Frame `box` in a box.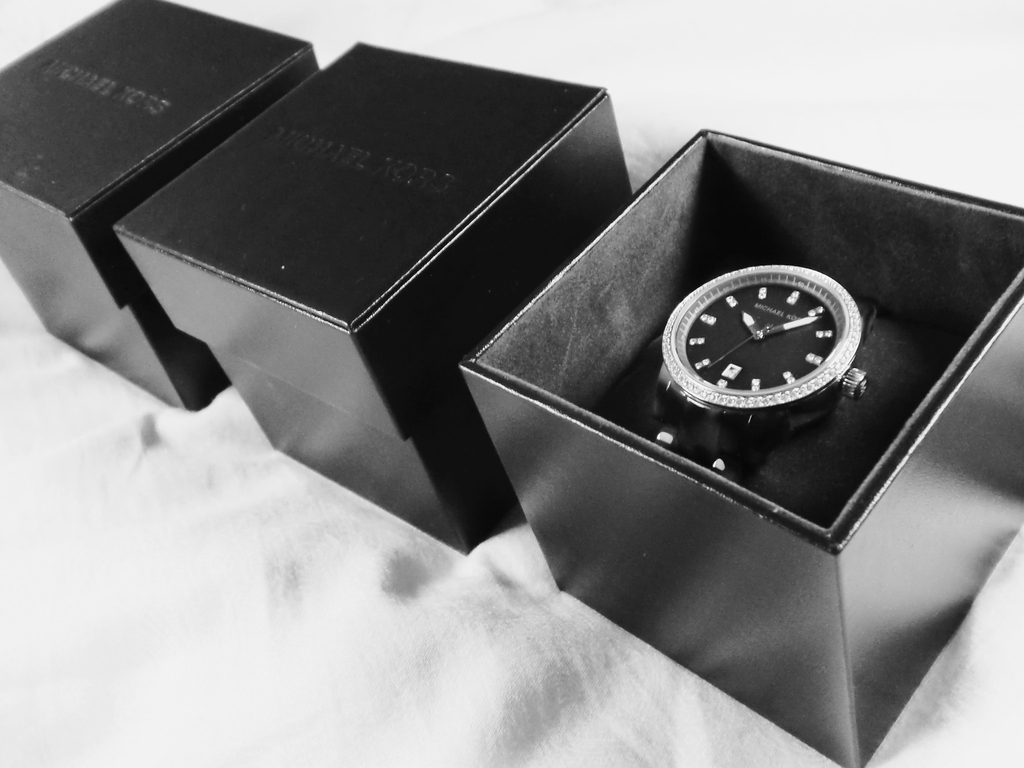
locate(0, 0, 319, 405).
